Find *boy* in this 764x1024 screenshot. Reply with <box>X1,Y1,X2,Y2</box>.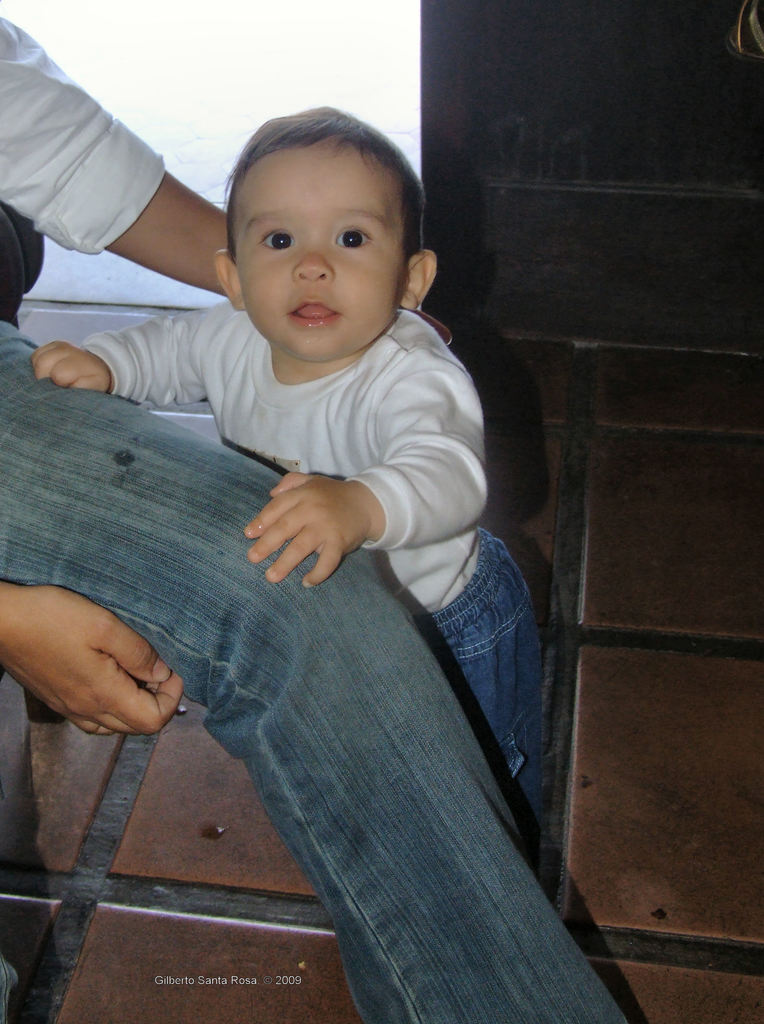
<box>28,102,546,868</box>.
